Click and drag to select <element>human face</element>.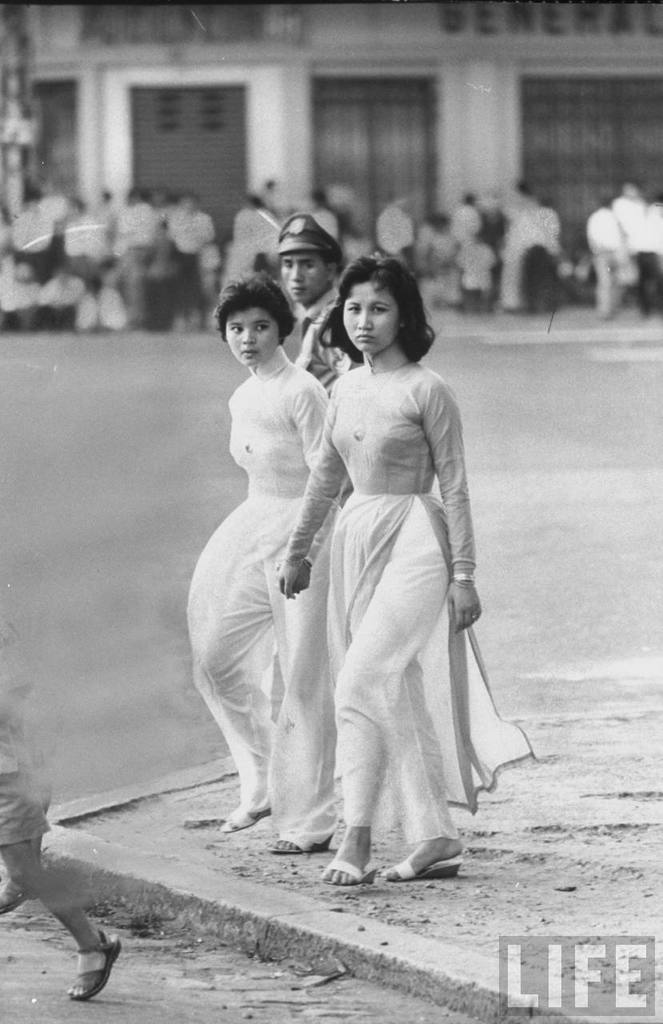
Selection: (left=338, top=278, right=402, bottom=360).
